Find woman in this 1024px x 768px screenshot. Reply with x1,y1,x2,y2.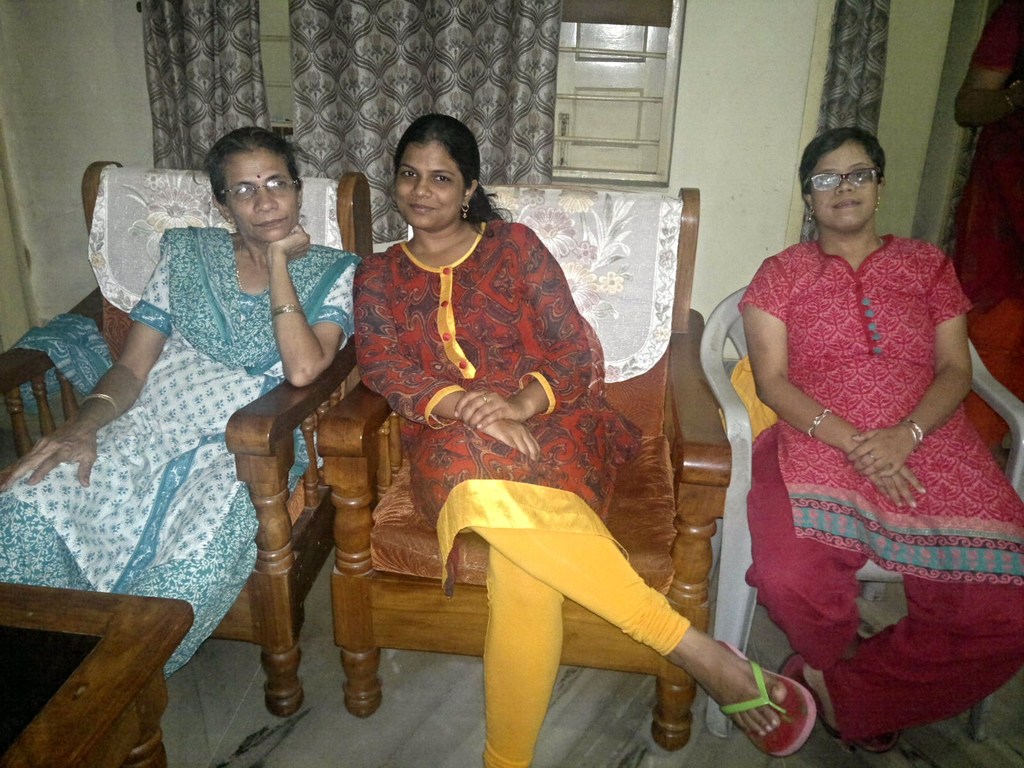
355,94,817,767.
